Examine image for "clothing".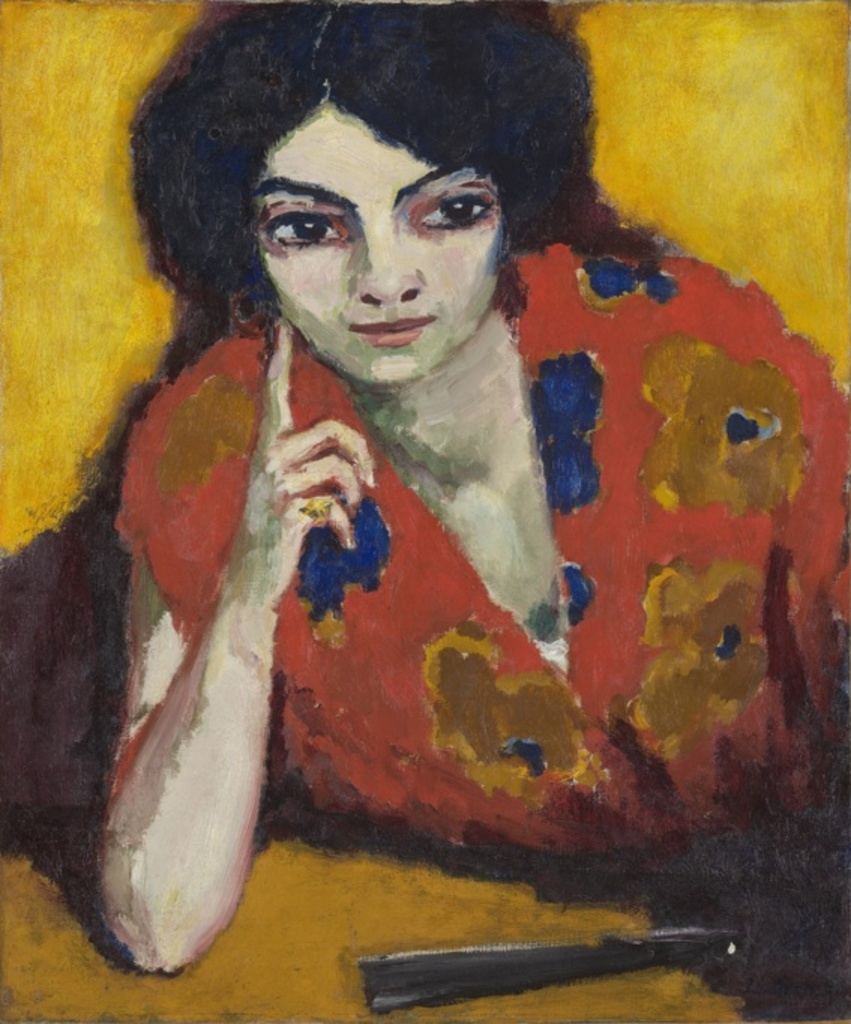
Examination result: bbox(113, 240, 849, 862).
